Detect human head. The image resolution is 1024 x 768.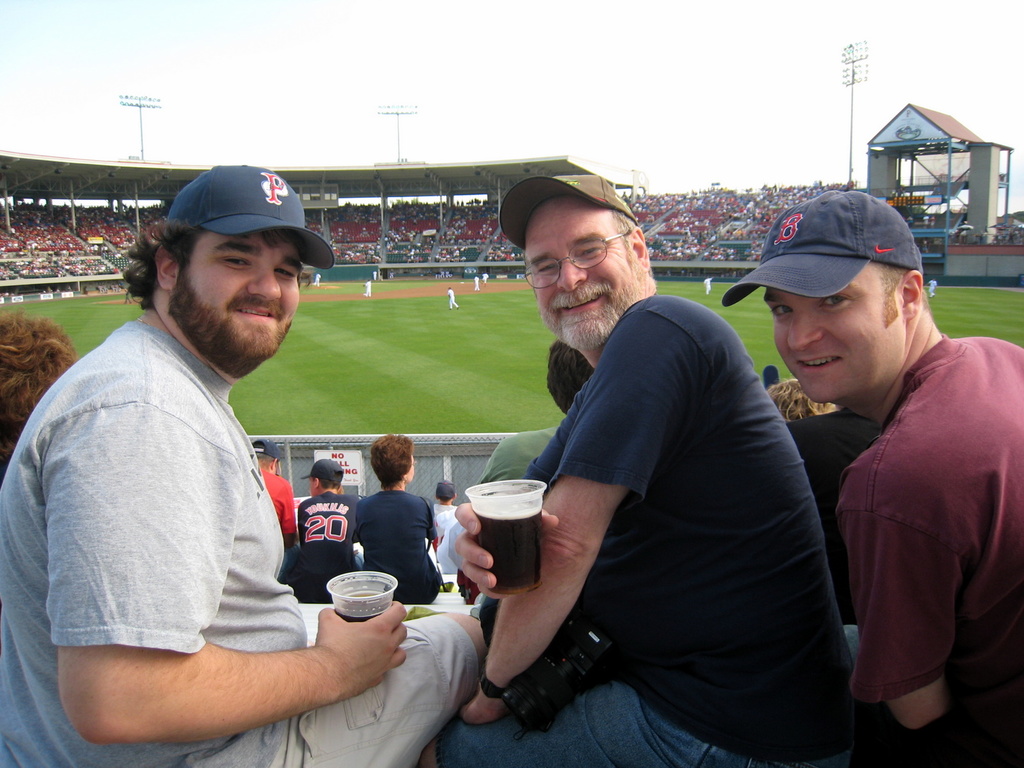
(x1=251, y1=438, x2=280, y2=474).
